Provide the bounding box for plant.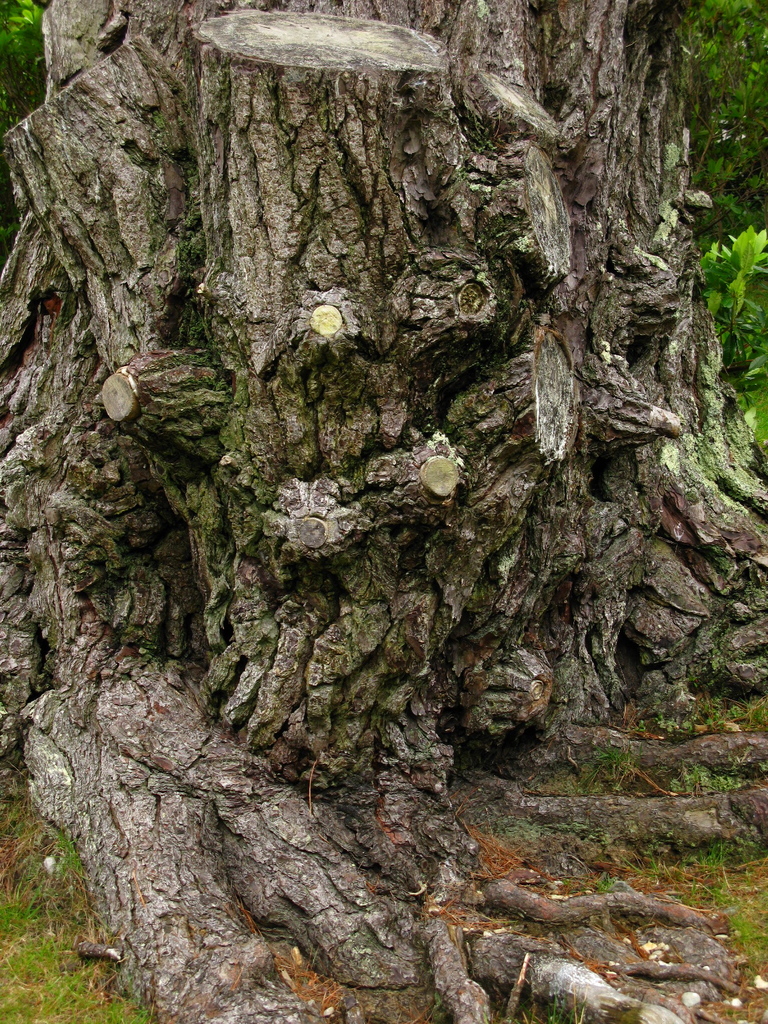
{"left": 0, "top": 461, "right": 657, "bottom": 1023}.
